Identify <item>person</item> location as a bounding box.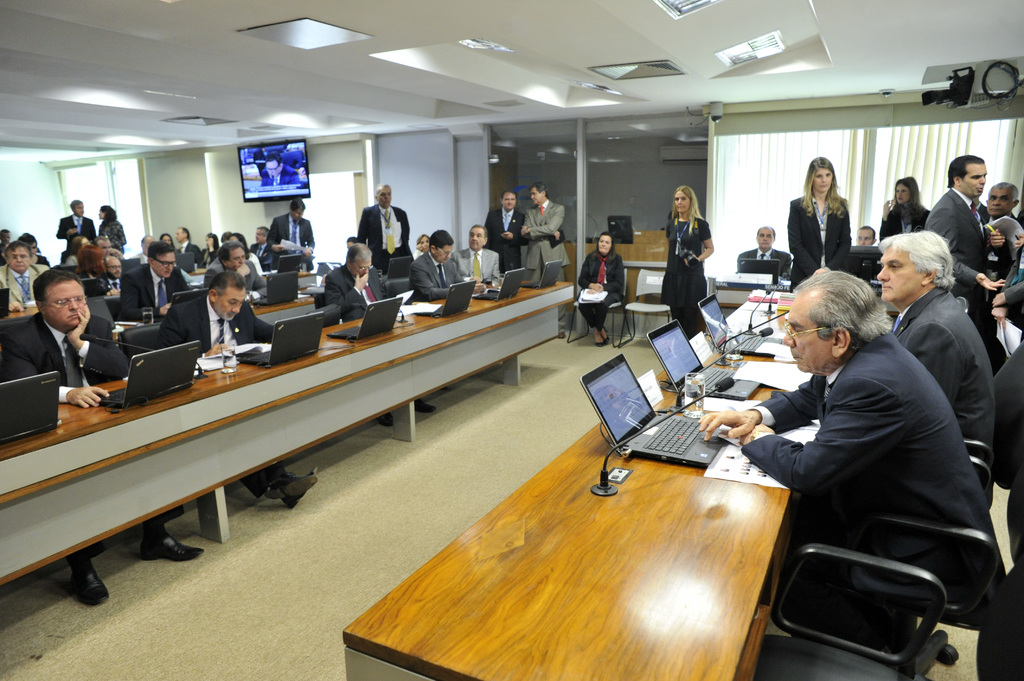
{"left": 413, "top": 229, "right": 434, "bottom": 260}.
